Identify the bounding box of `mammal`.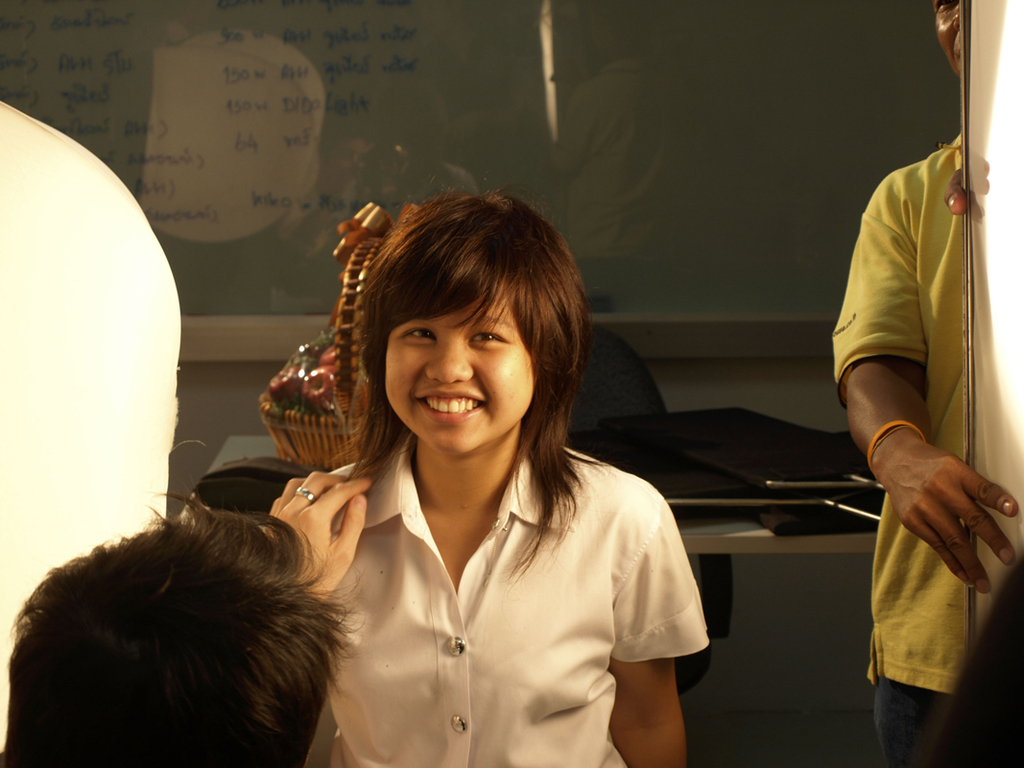
211:194:721:765.
